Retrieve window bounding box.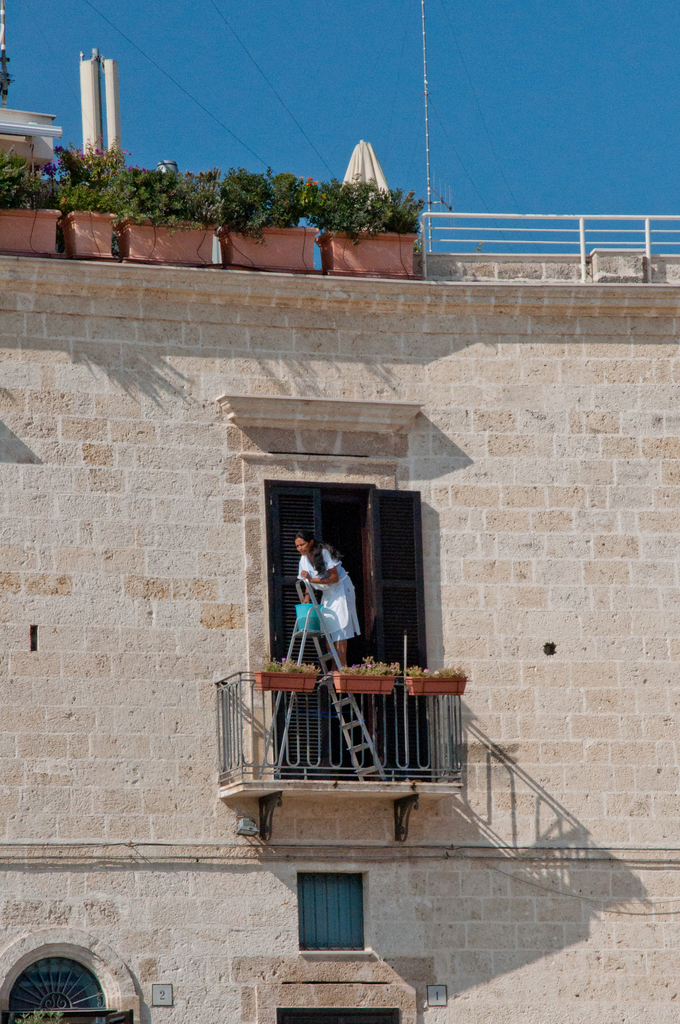
Bounding box: bbox=[301, 868, 364, 952].
